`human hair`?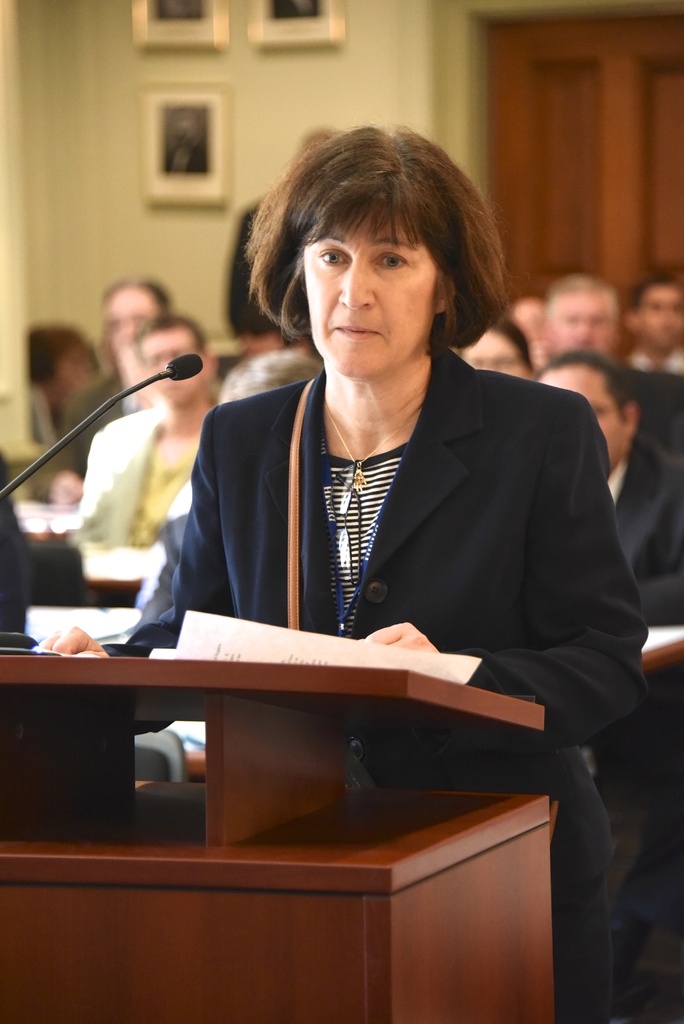
region(215, 349, 318, 406)
